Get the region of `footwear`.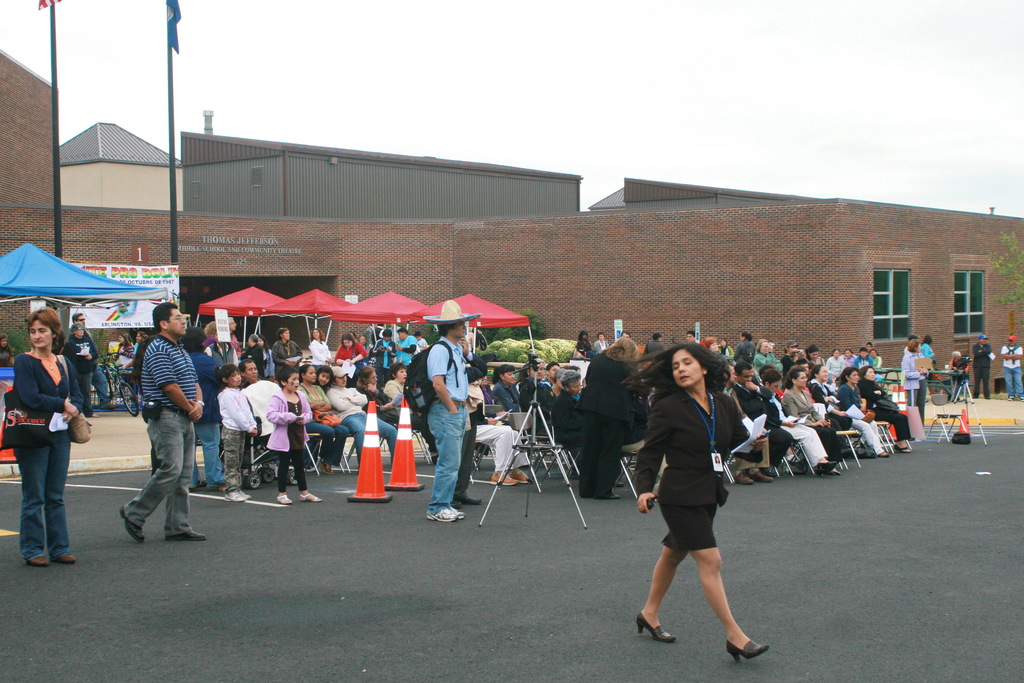
{"left": 29, "top": 554, "right": 49, "bottom": 564}.
